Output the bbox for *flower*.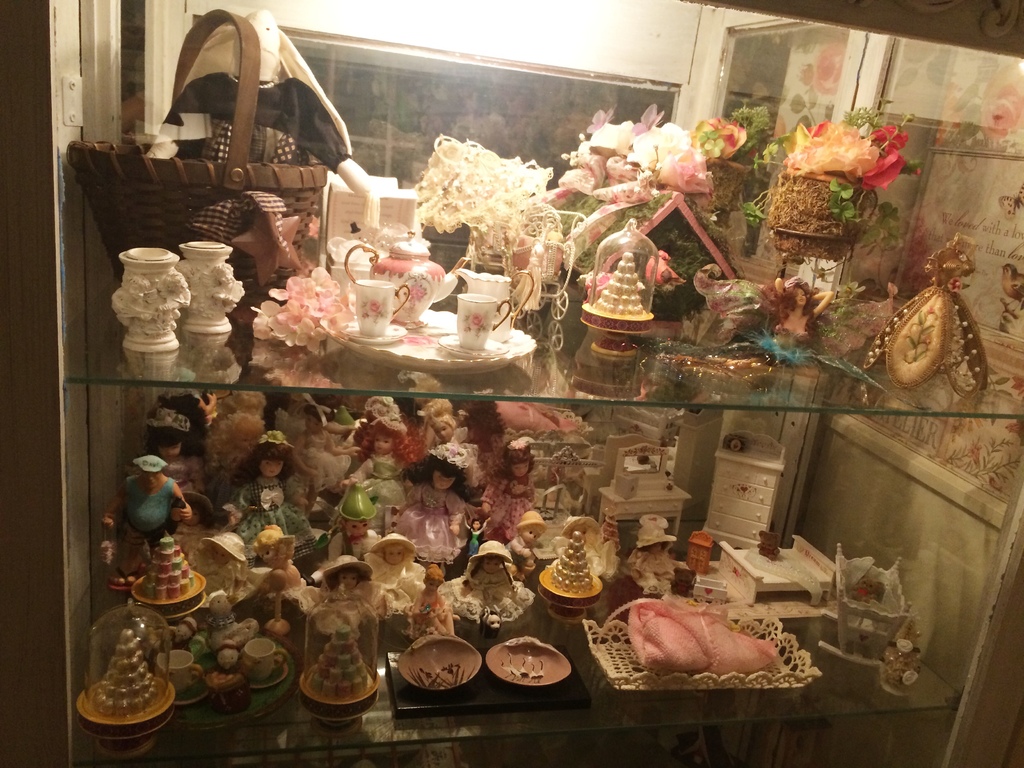
bbox=(859, 148, 900, 198).
